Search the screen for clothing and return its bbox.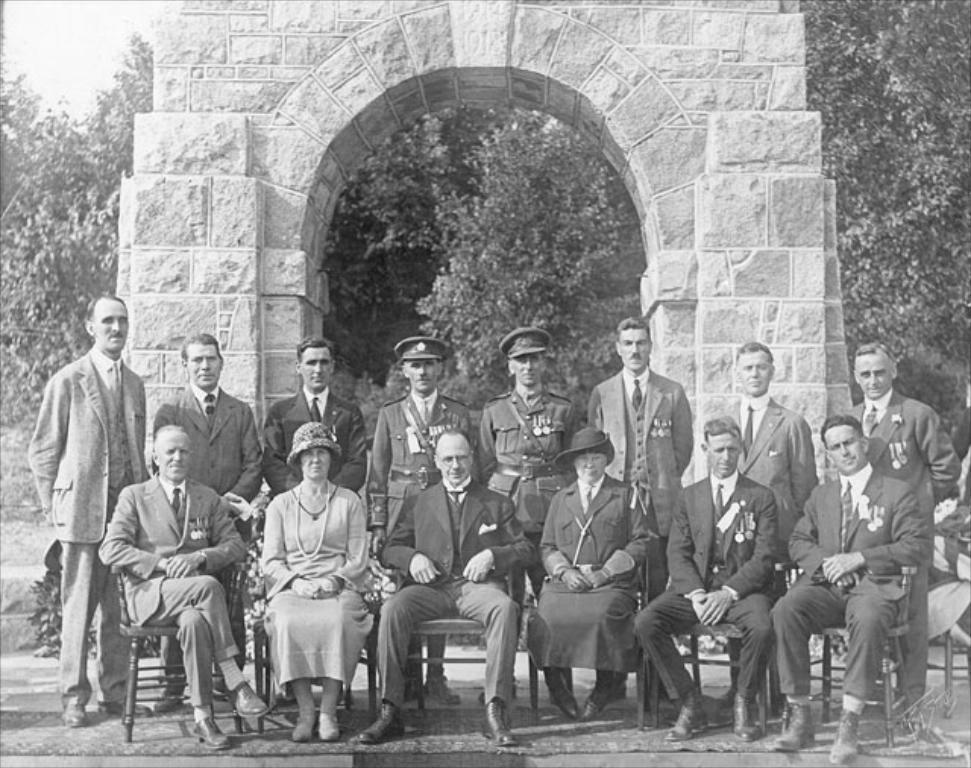
Found: left=155, top=387, right=258, bottom=493.
